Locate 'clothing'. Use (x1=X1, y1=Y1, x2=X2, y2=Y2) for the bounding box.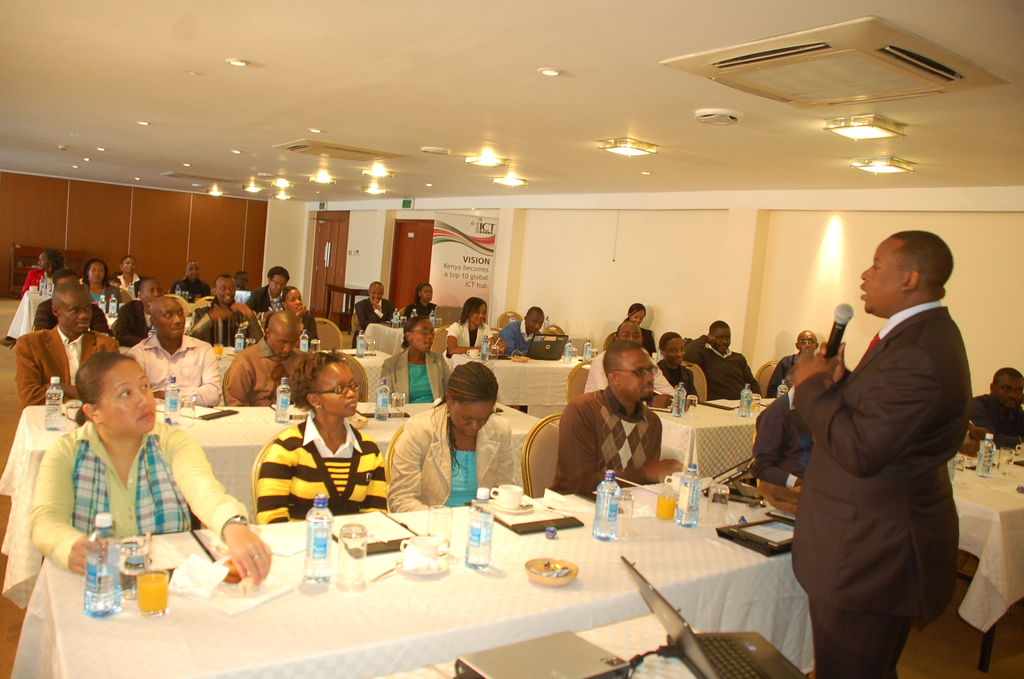
(x1=787, y1=254, x2=992, y2=671).
